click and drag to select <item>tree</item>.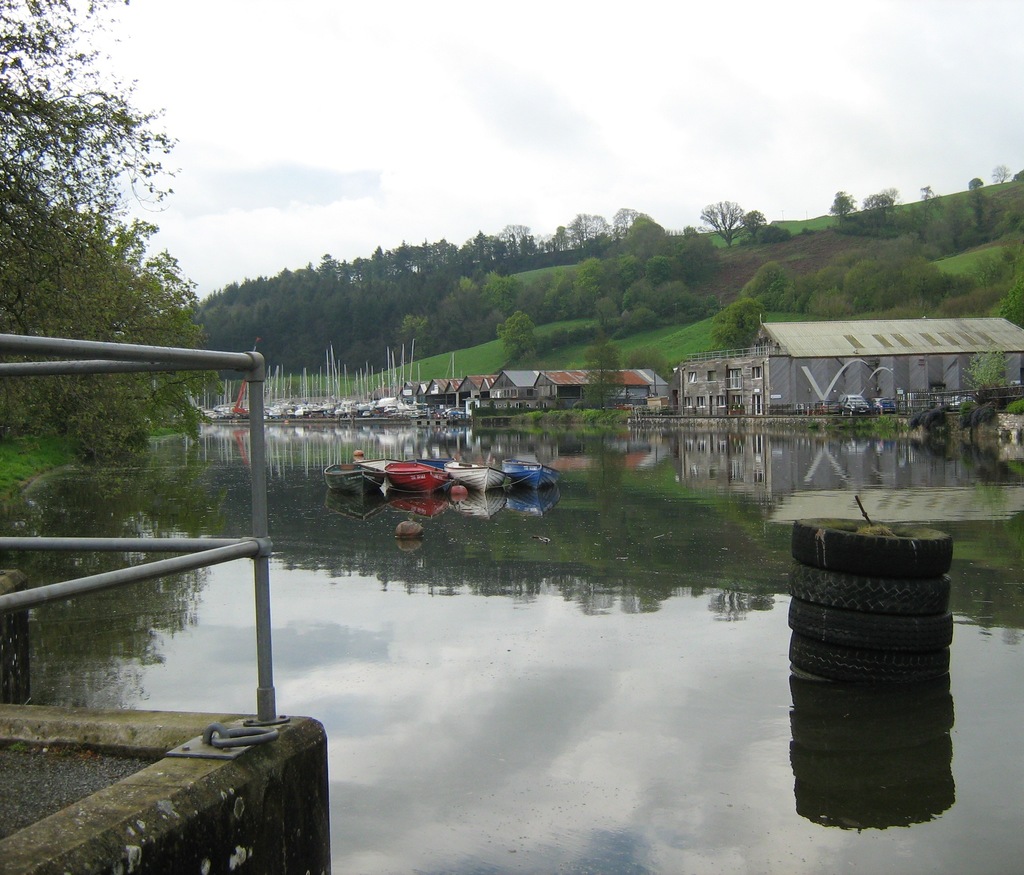
Selection: 829/189/857/227.
